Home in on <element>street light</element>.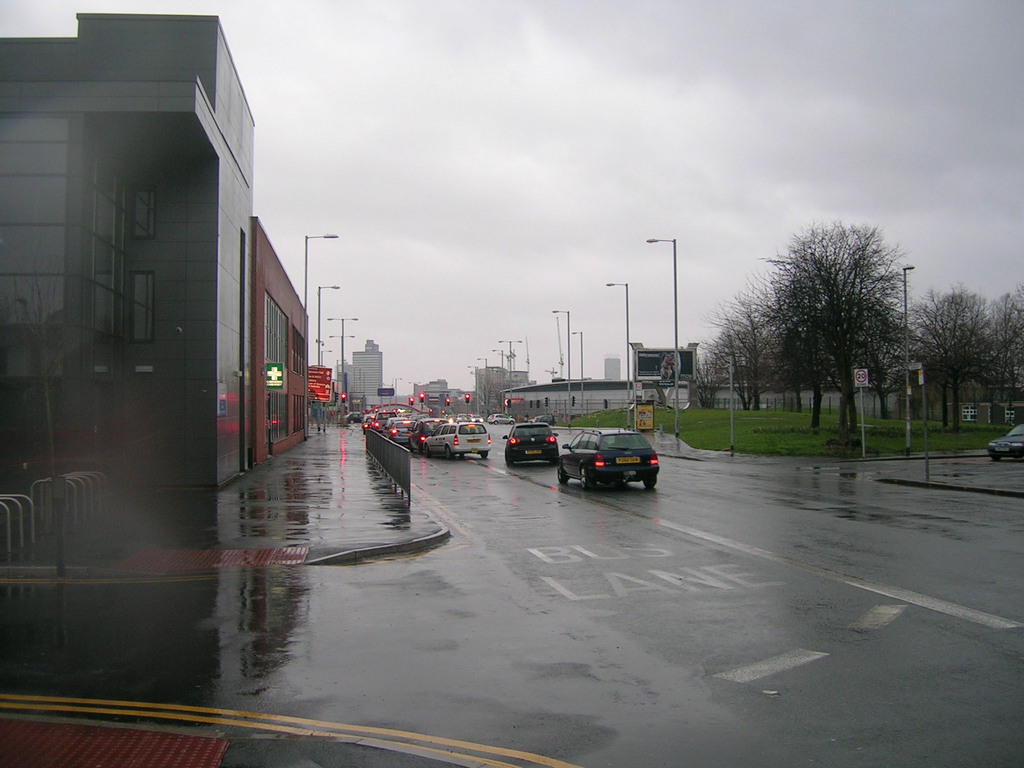
Homed in at [x1=647, y1=236, x2=678, y2=440].
